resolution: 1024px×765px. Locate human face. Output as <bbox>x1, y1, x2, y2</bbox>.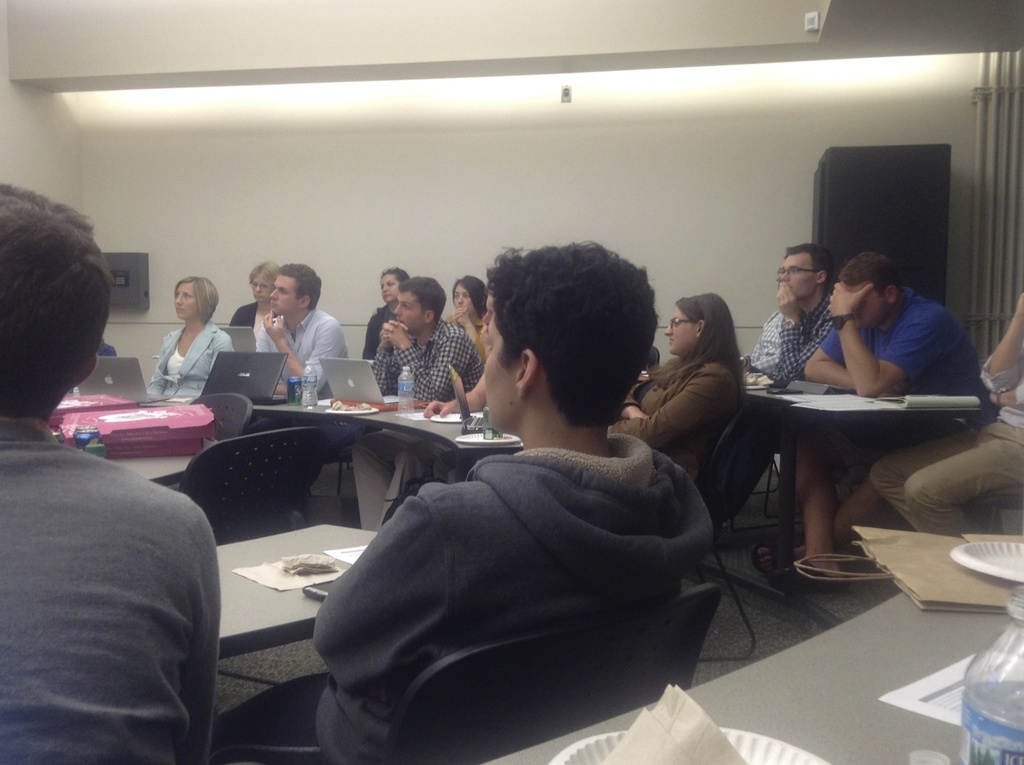
<bbox>177, 283, 200, 319</bbox>.
